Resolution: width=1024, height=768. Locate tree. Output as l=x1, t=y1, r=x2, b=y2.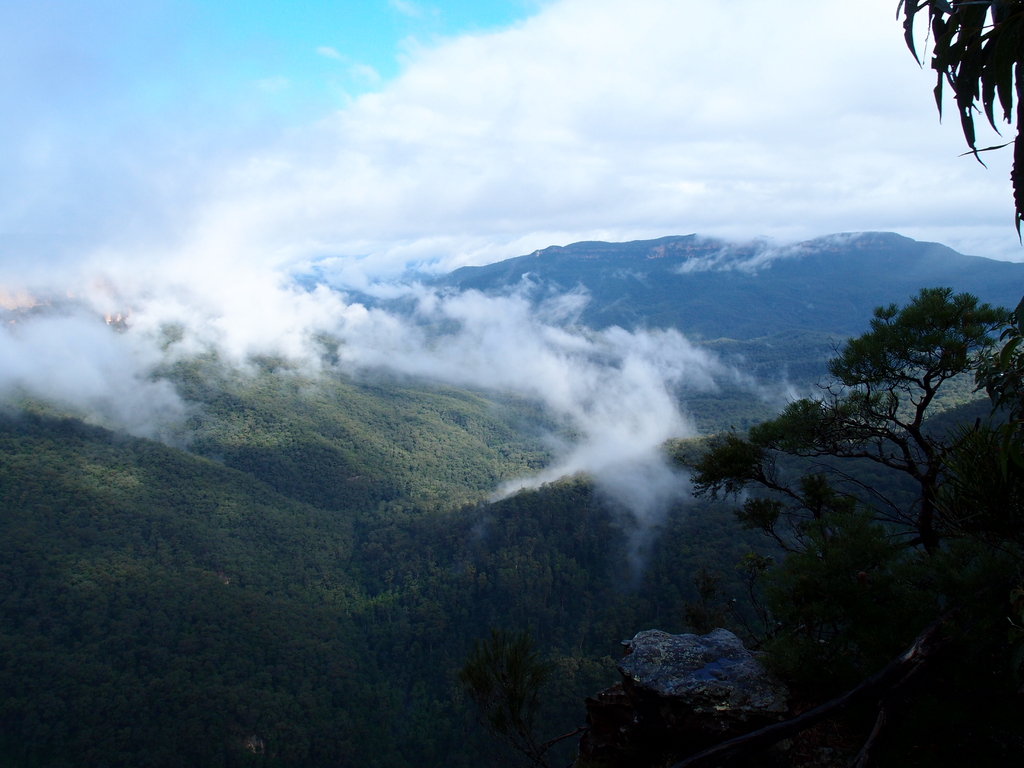
l=678, t=268, r=1023, b=760.
